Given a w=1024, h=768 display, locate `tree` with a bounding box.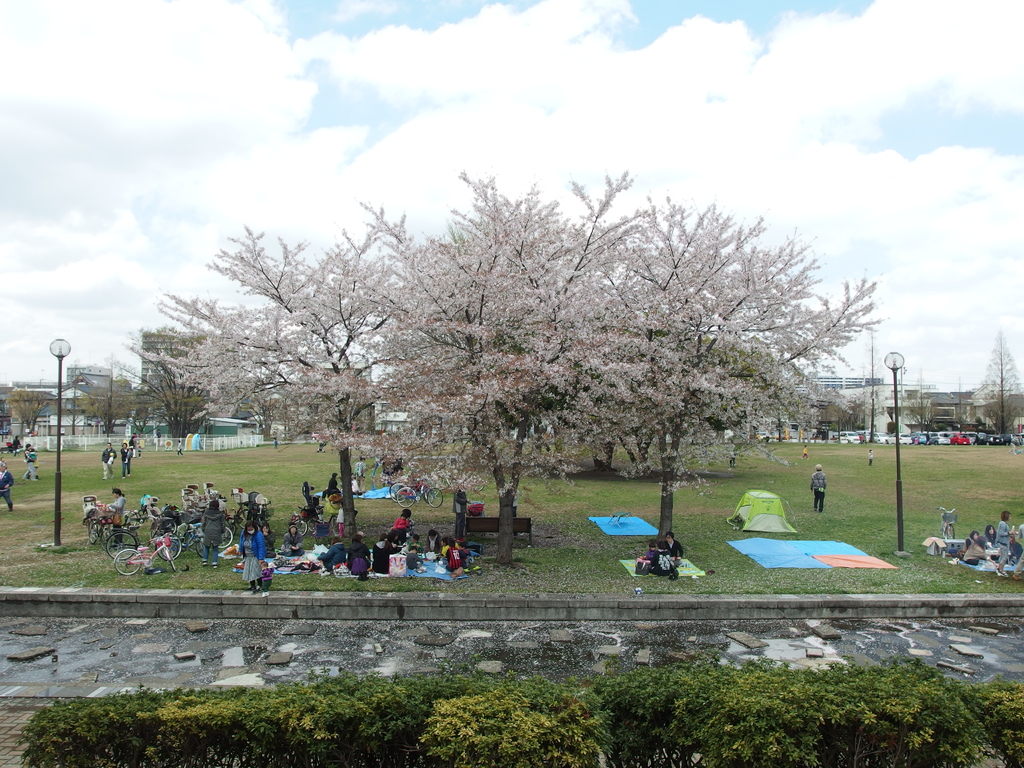
Located: [1, 385, 52, 436].
